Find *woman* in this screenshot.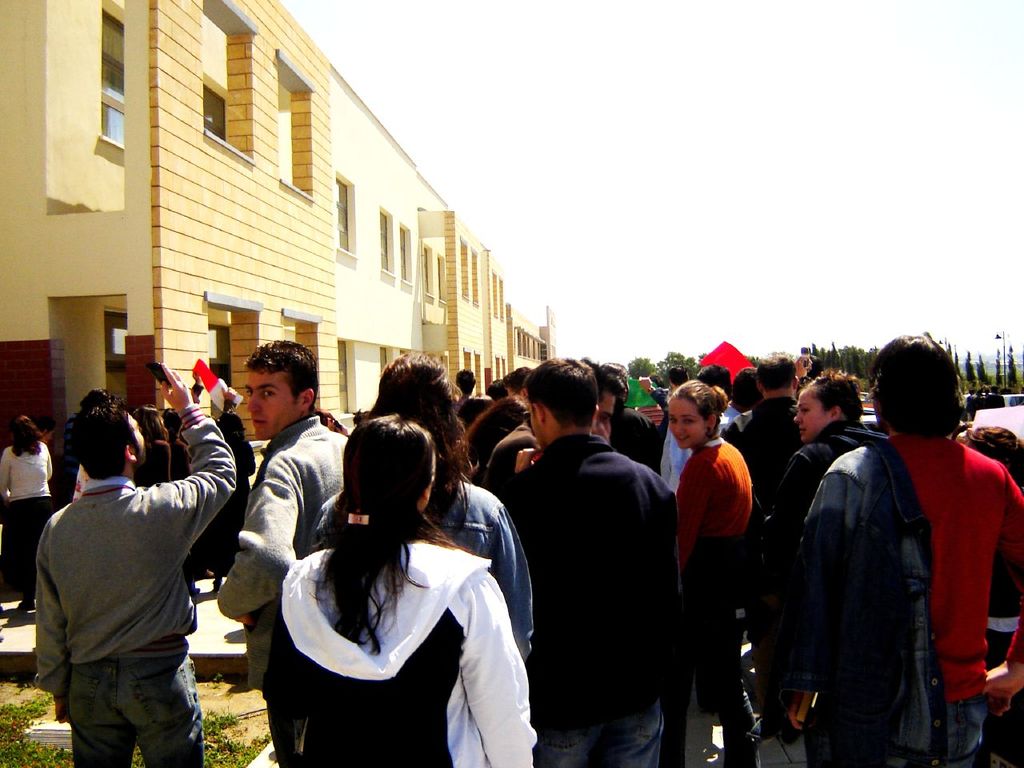
The bounding box for *woman* is 310,349,534,657.
